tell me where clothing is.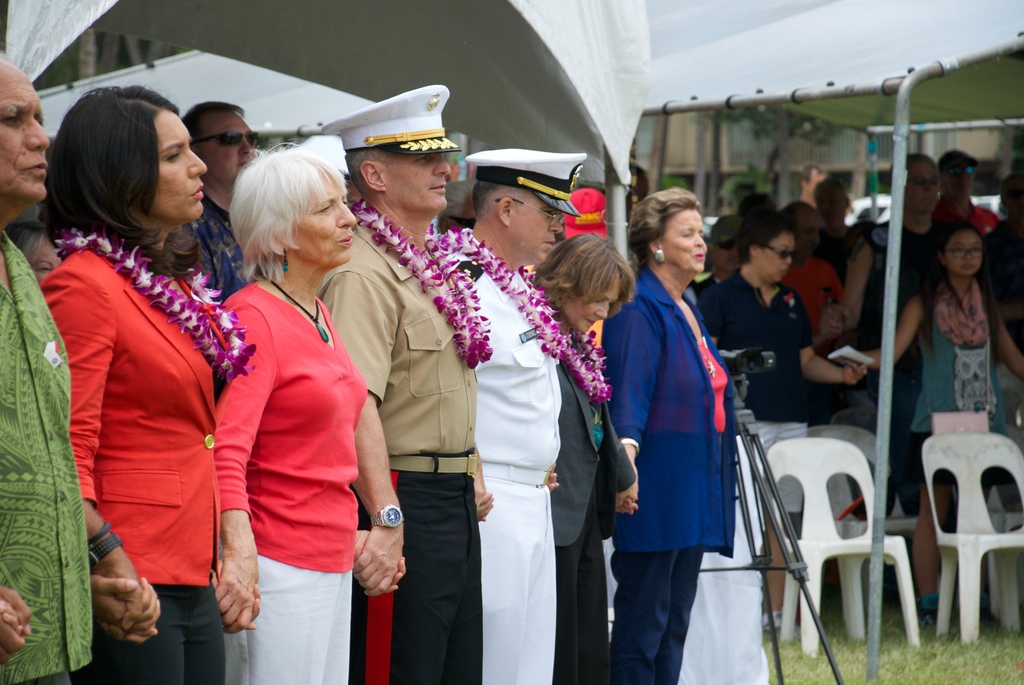
clothing is at box(317, 224, 474, 684).
